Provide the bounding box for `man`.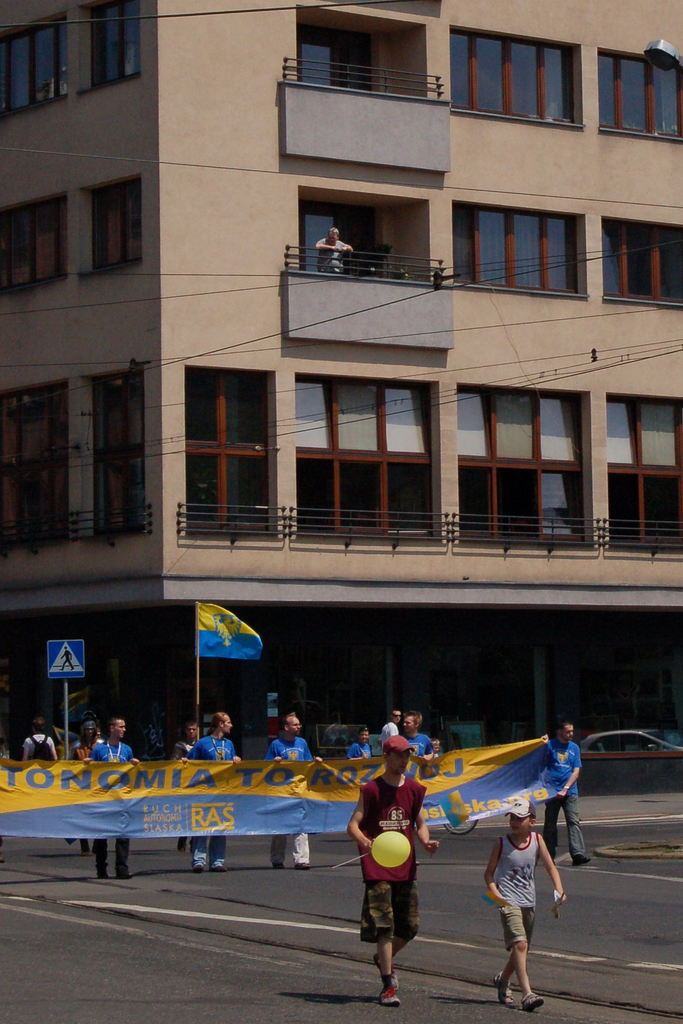
x1=343 y1=727 x2=370 y2=758.
